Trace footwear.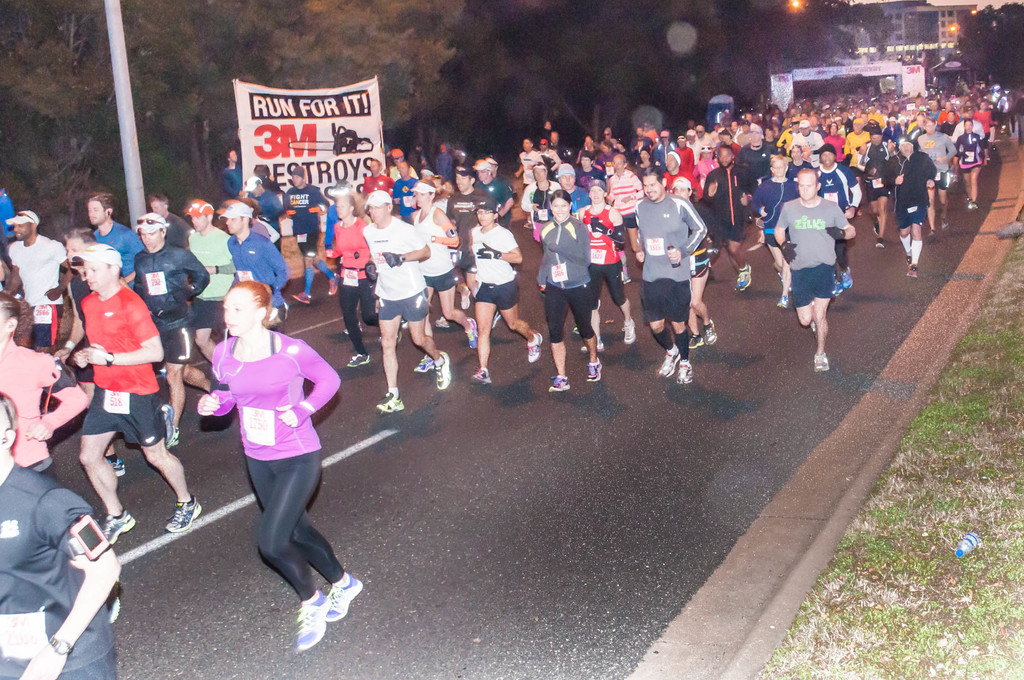
Traced to (871, 224, 880, 239).
